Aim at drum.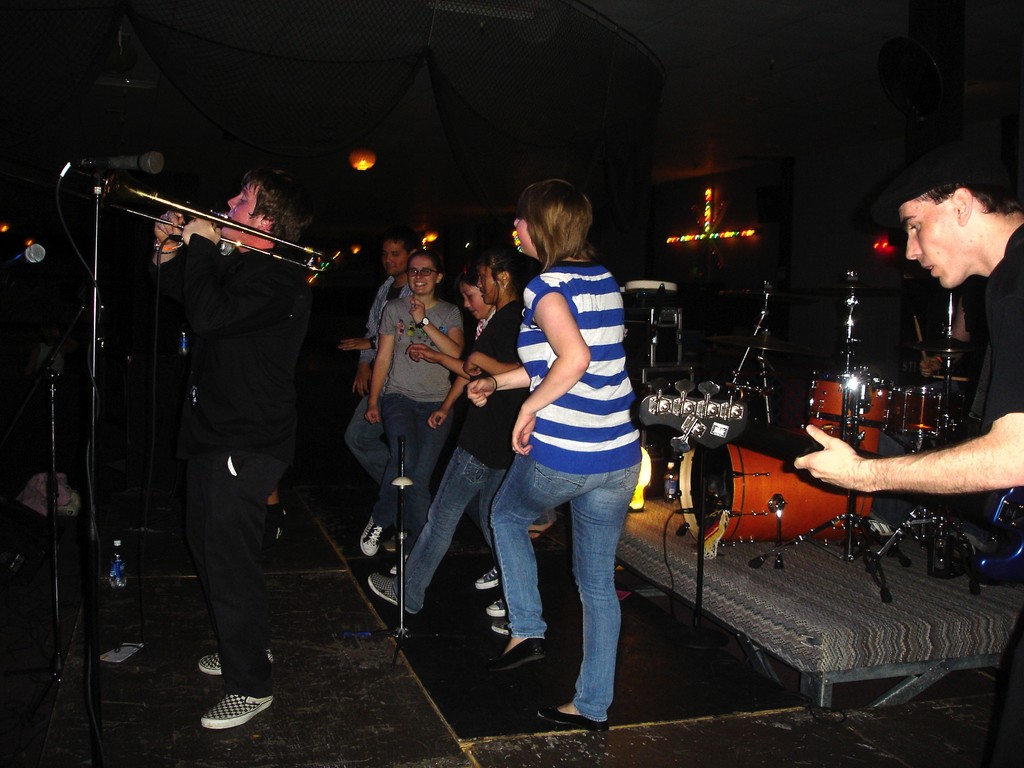
Aimed at box=[681, 444, 876, 545].
